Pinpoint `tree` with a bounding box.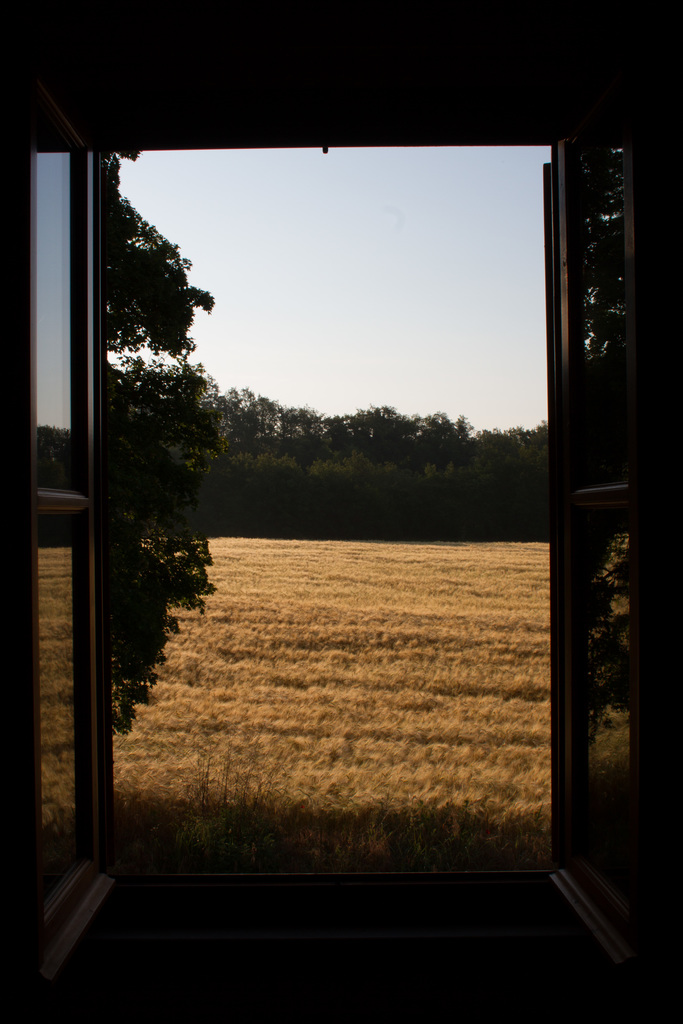
[74,188,220,406].
